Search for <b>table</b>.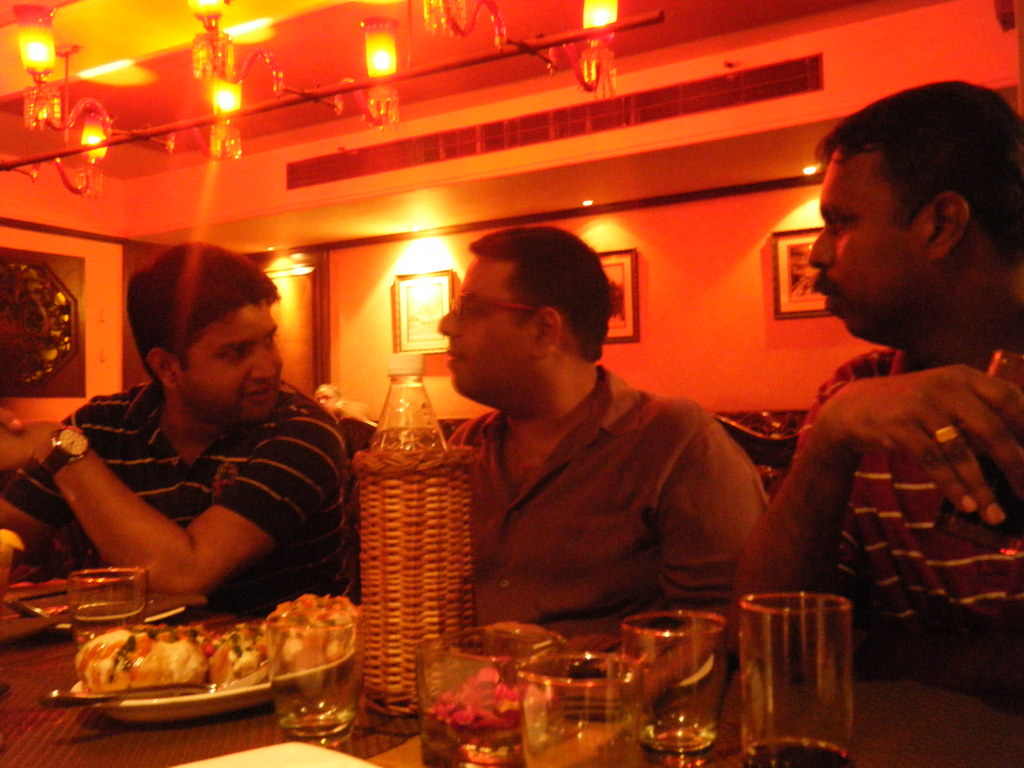
Found at x1=0 y1=584 x2=1023 y2=767.
